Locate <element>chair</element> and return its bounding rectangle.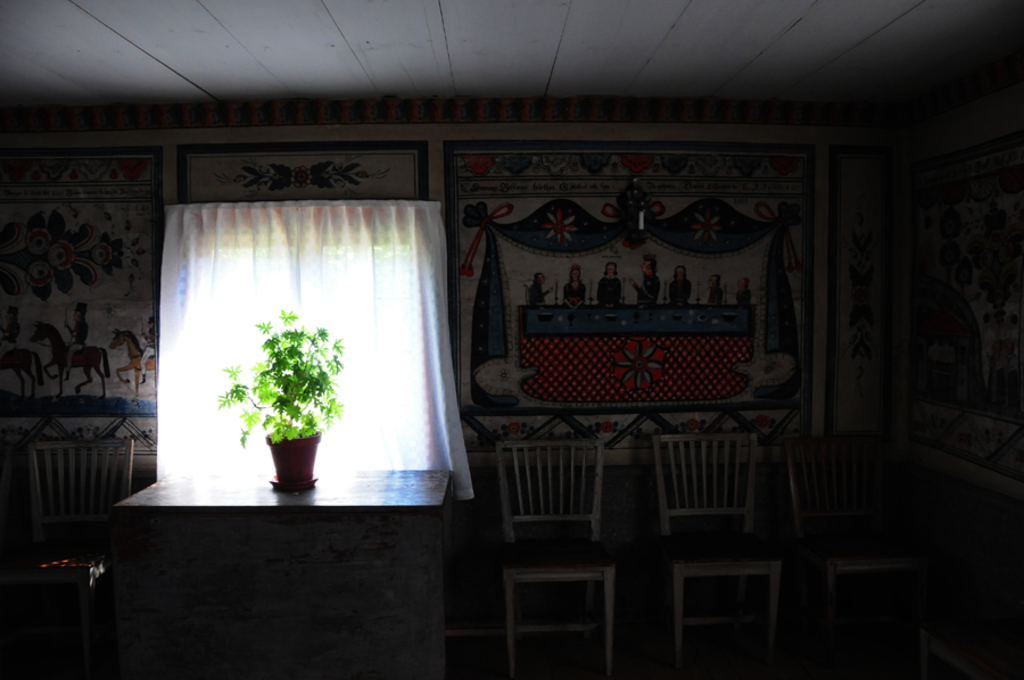
select_region(490, 432, 622, 679).
